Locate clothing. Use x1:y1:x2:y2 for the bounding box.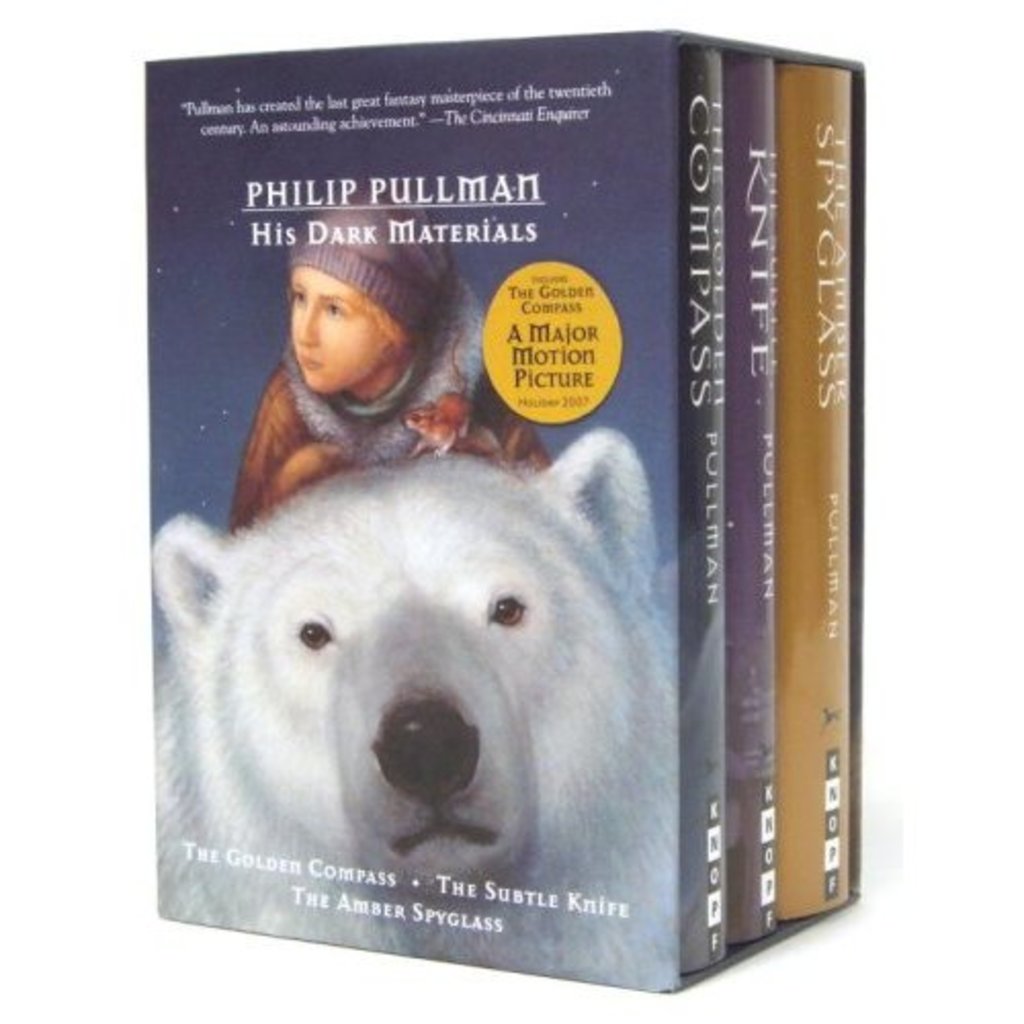
229:276:541:532.
